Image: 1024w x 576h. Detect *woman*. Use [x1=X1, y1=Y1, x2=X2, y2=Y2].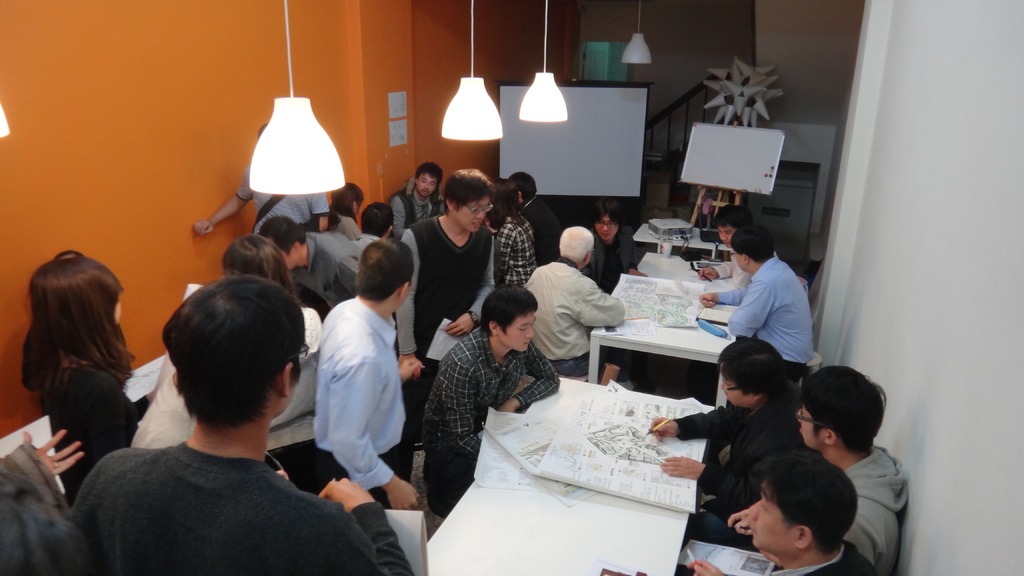
[x1=221, y1=234, x2=320, y2=488].
